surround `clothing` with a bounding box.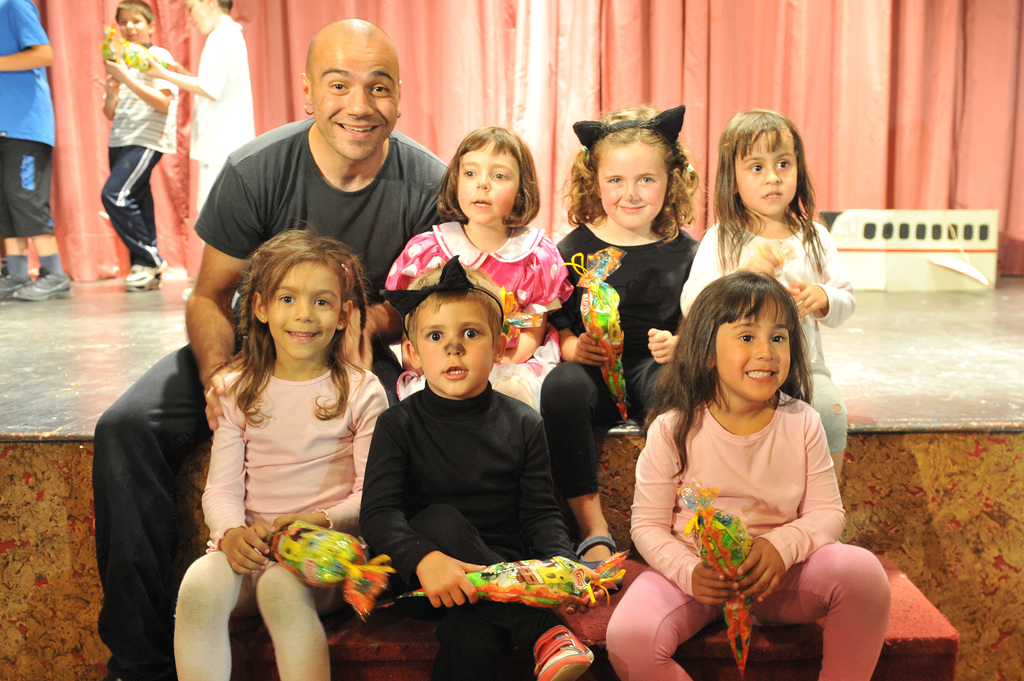
box=[604, 389, 898, 680].
